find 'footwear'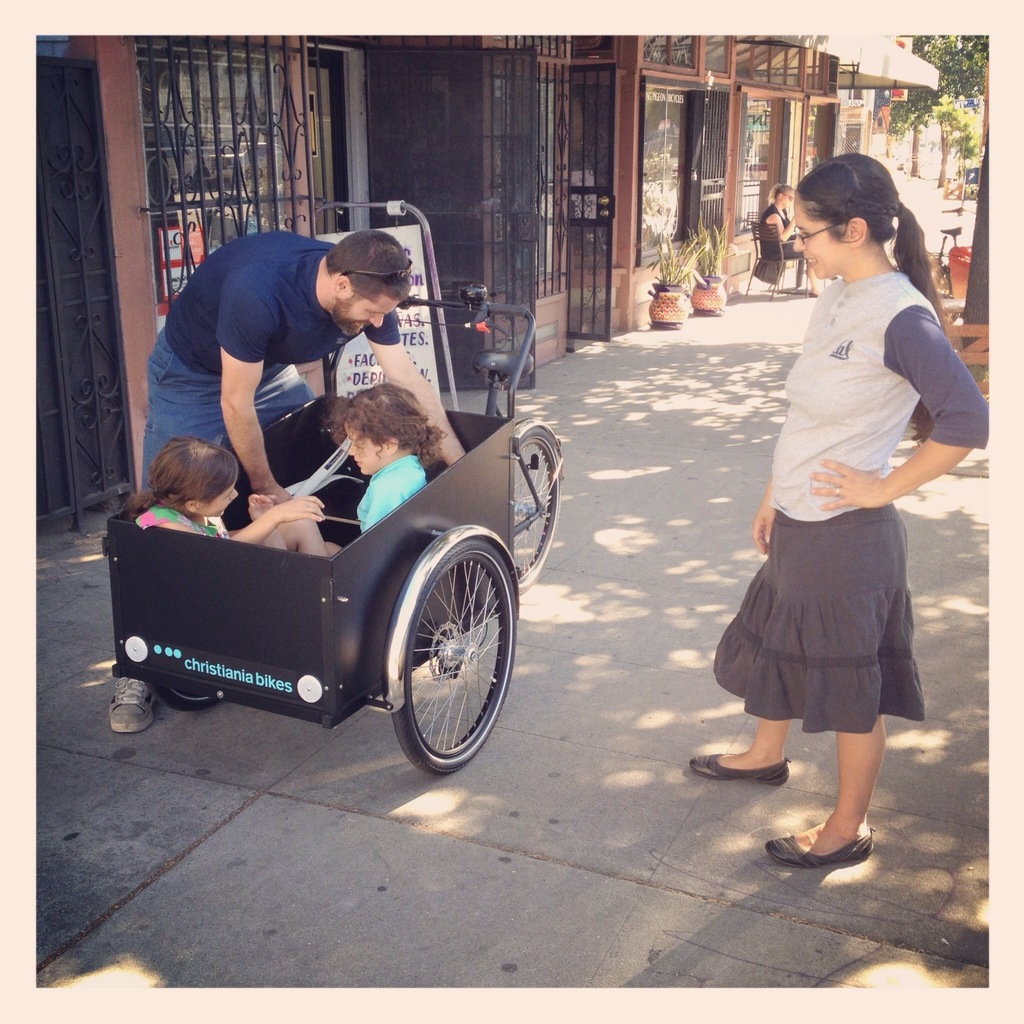
[106,667,156,739]
